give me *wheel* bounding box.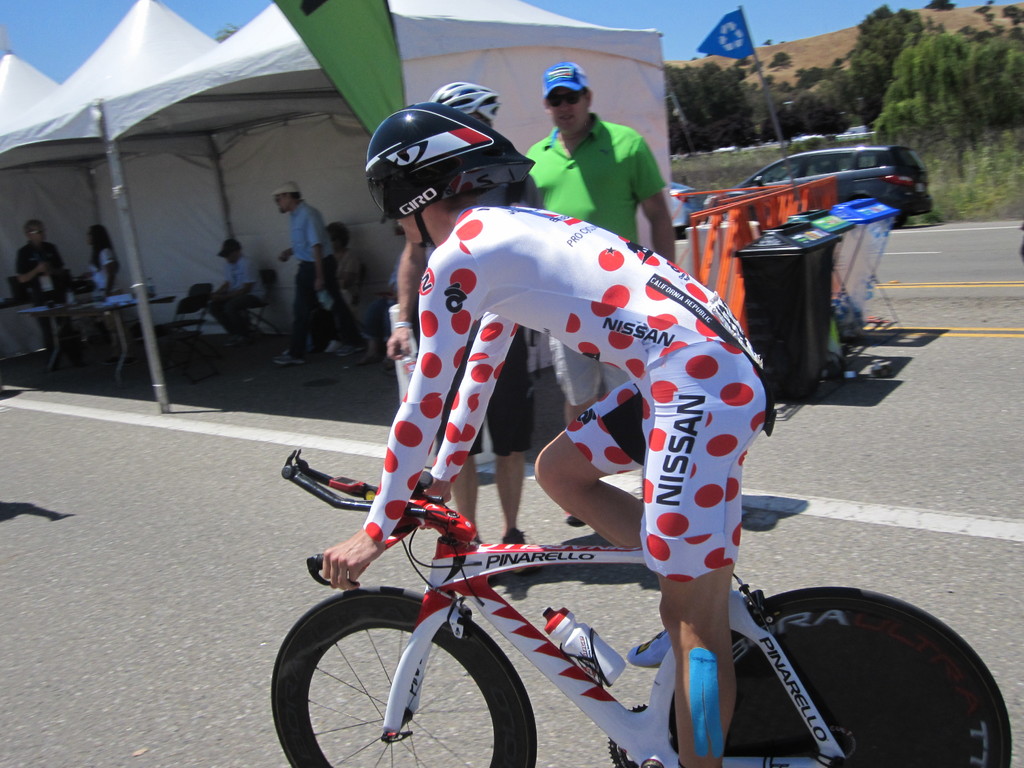
bbox(891, 203, 907, 232).
